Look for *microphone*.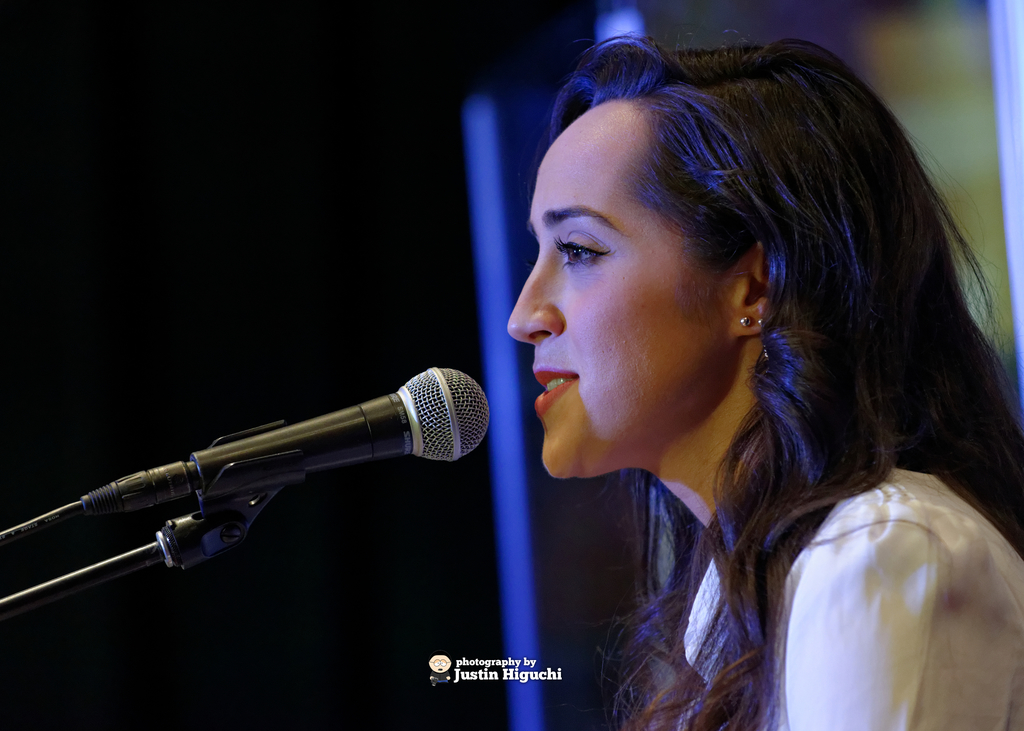
Found: region(110, 362, 496, 518).
